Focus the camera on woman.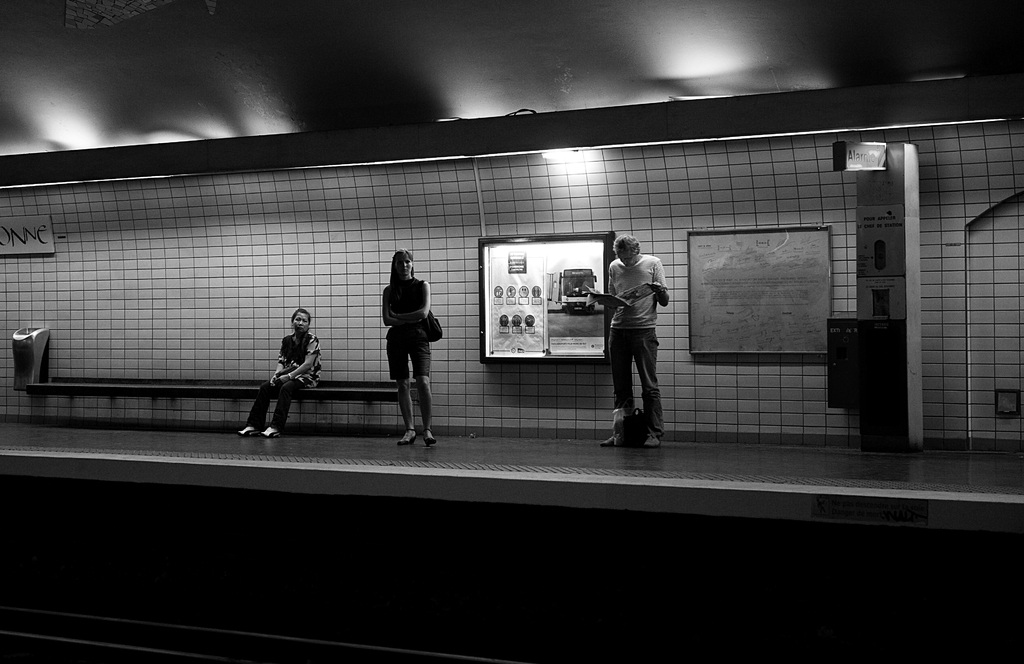
Focus region: Rect(367, 240, 444, 445).
